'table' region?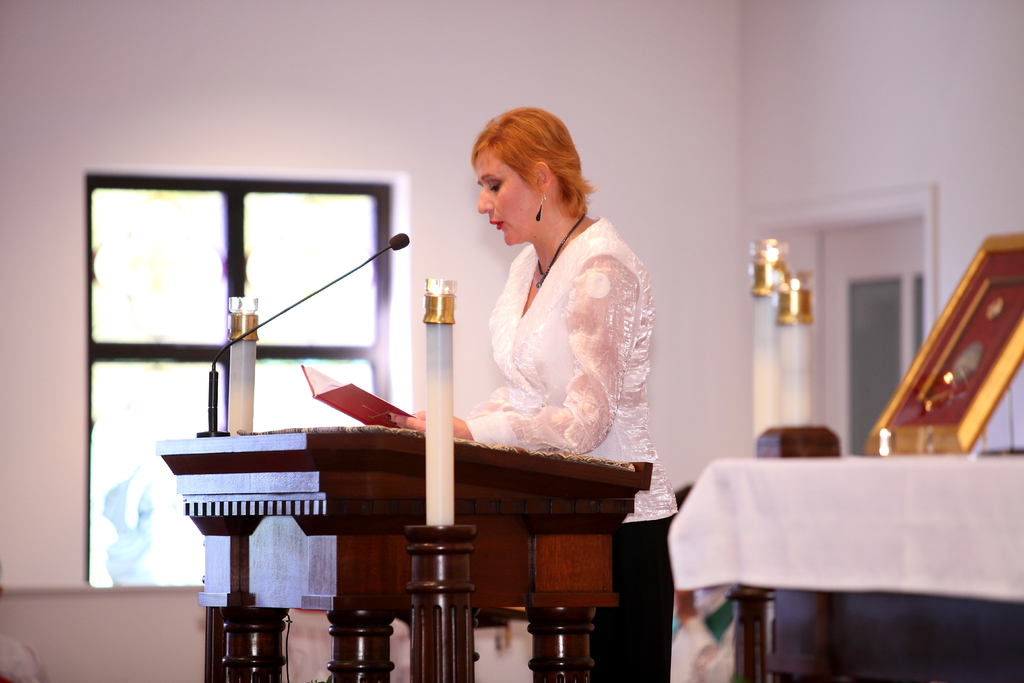
pyautogui.locateOnScreen(134, 396, 662, 652)
